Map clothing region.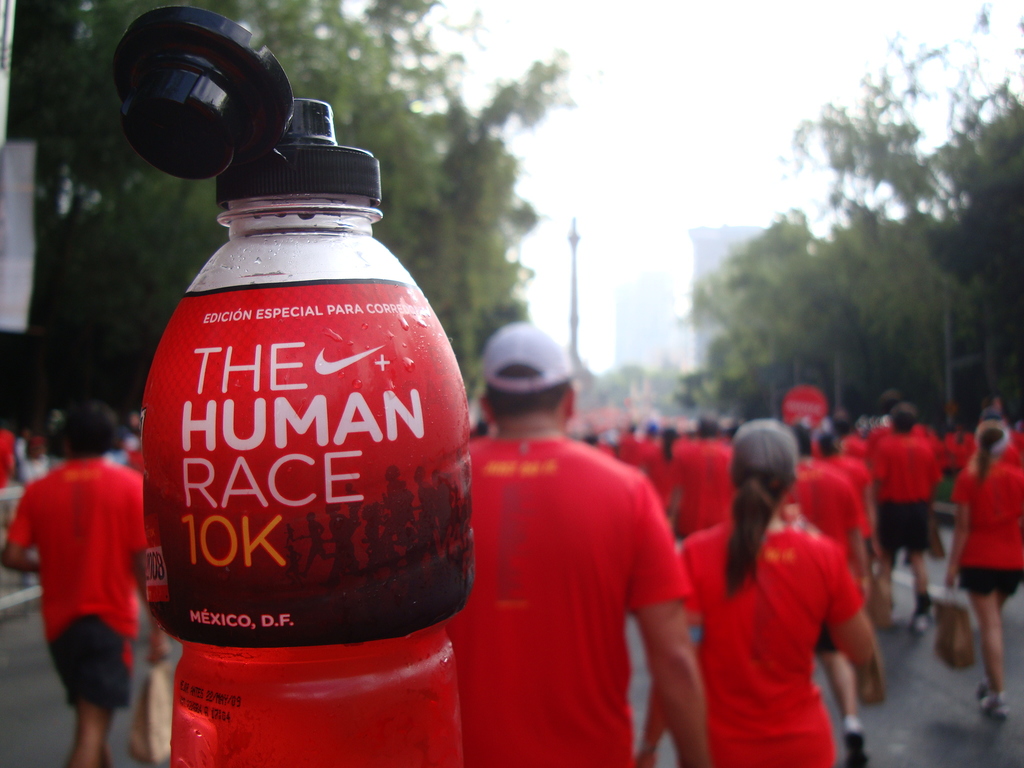
Mapped to [left=870, top=434, right=947, bottom=547].
